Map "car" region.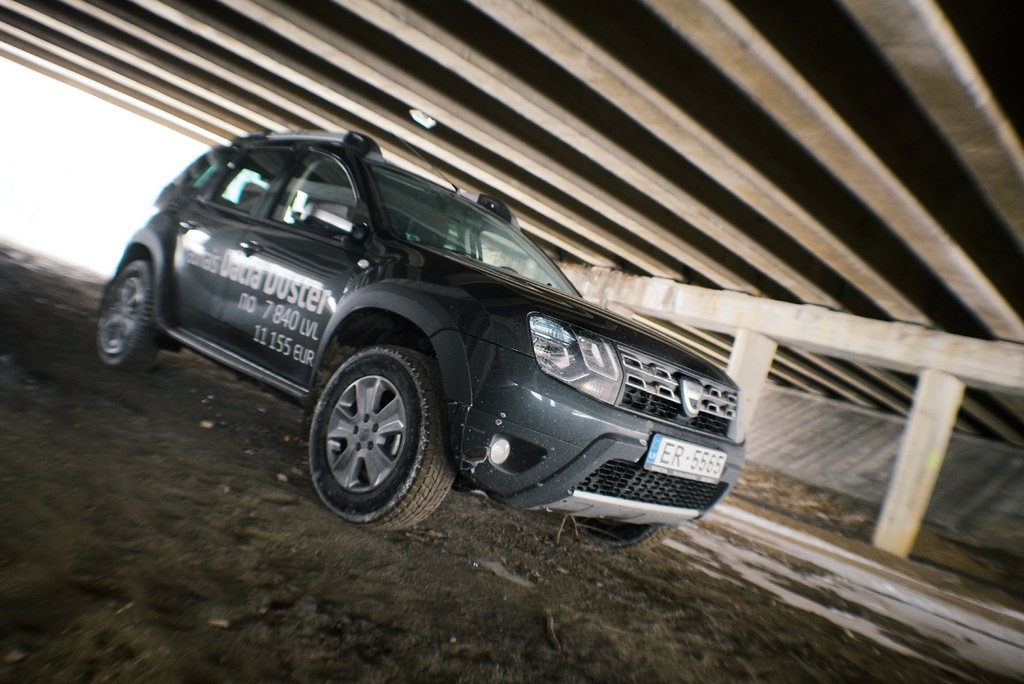
Mapped to left=94, top=131, right=751, bottom=533.
